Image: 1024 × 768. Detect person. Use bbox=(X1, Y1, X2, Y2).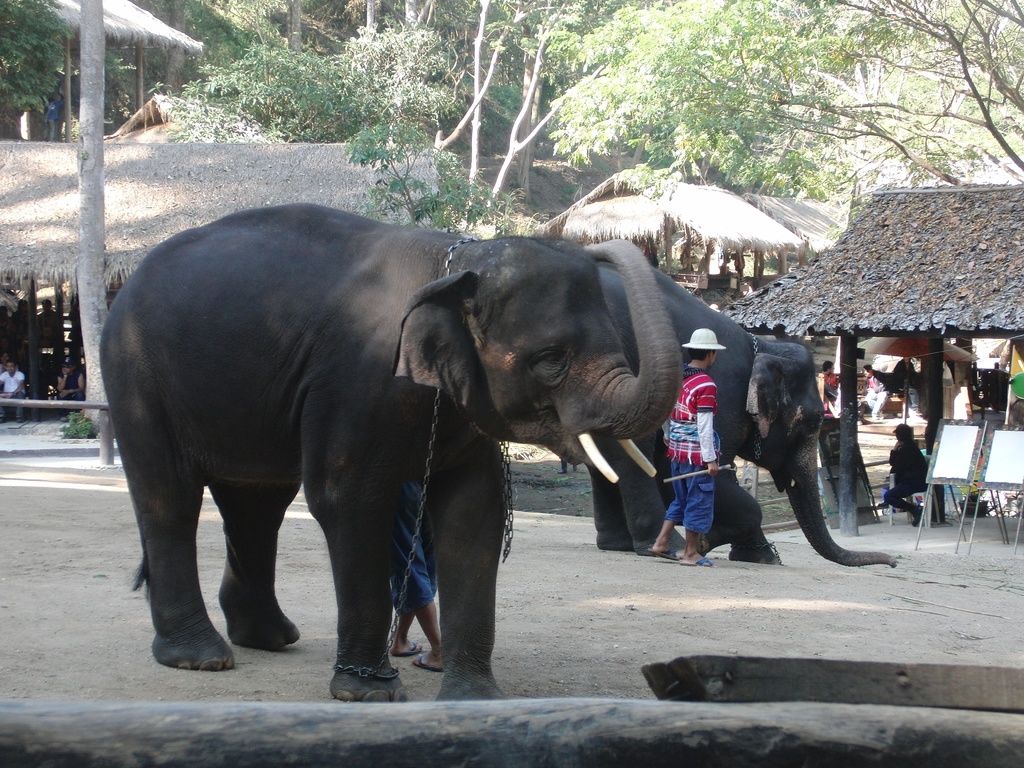
bbox=(647, 327, 732, 572).
